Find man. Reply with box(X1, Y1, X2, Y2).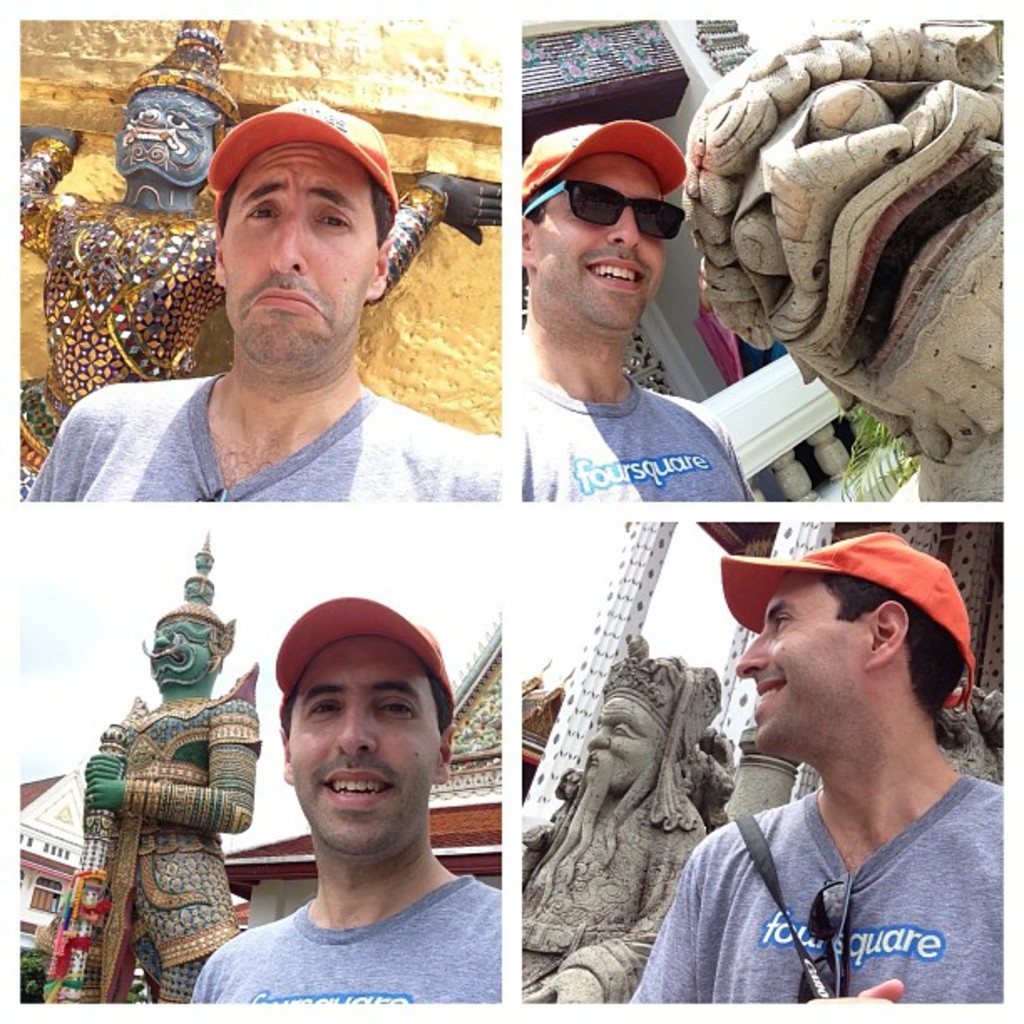
box(20, 17, 500, 494).
